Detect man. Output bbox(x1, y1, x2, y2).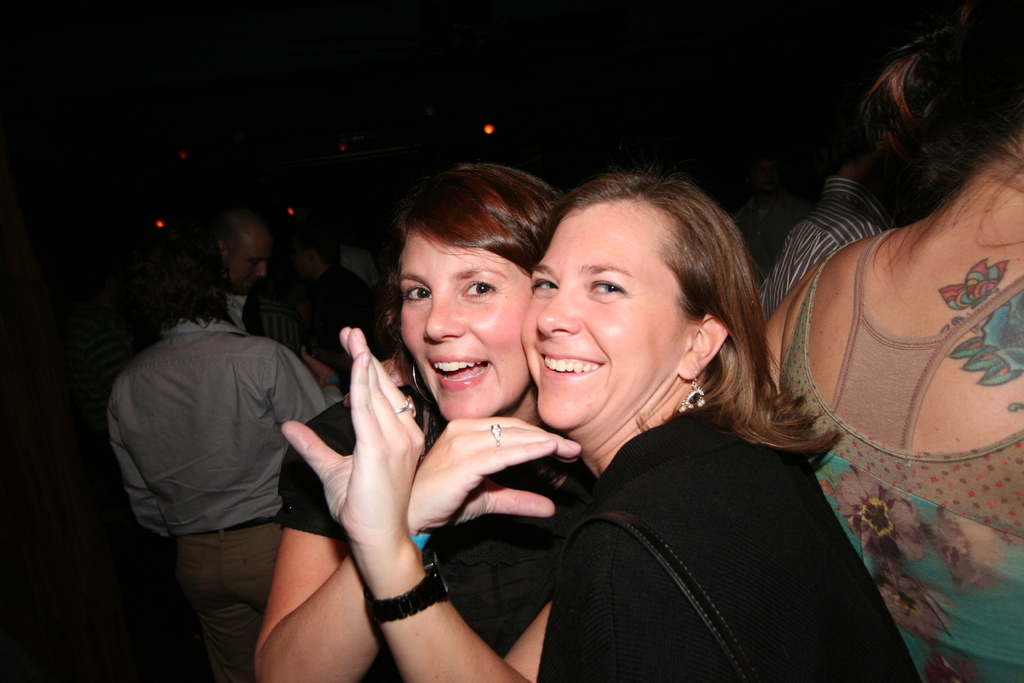
bbox(107, 224, 349, 659).
